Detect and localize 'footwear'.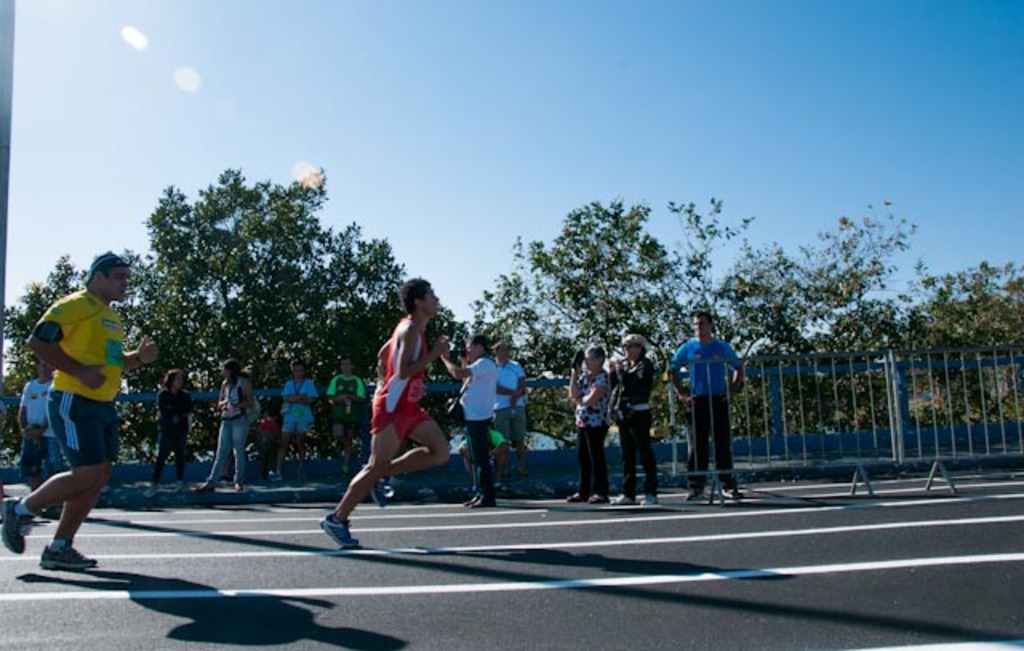
Localized at [x1=267, y1=467, x2=290, y2=486].
